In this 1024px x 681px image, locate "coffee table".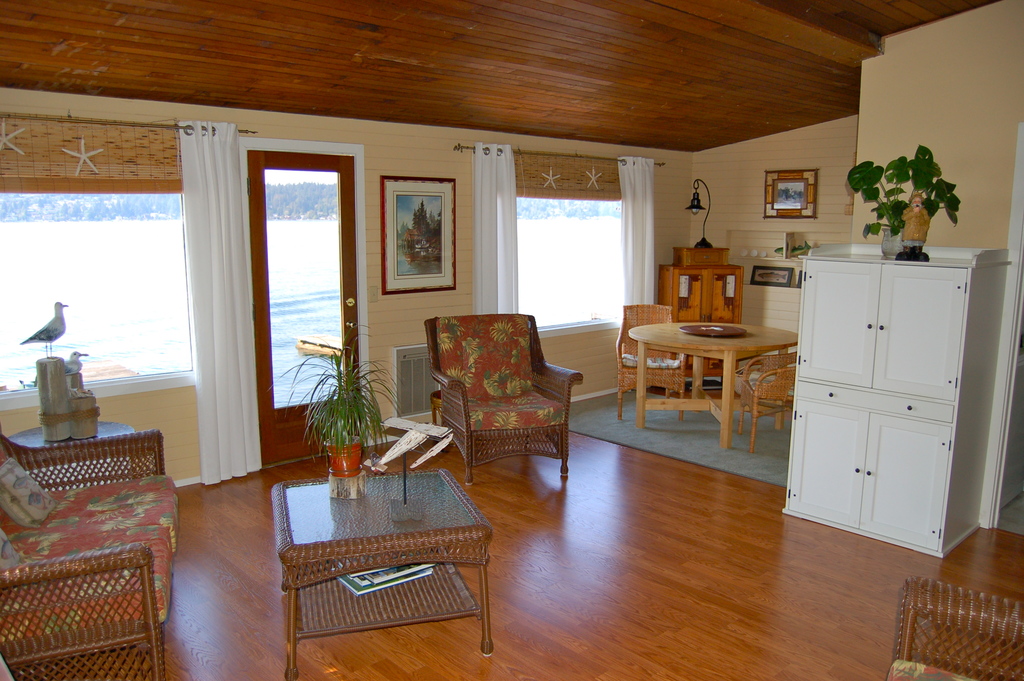
Bounding box: <bbox>6, 422, 136, 478</bbox>.
